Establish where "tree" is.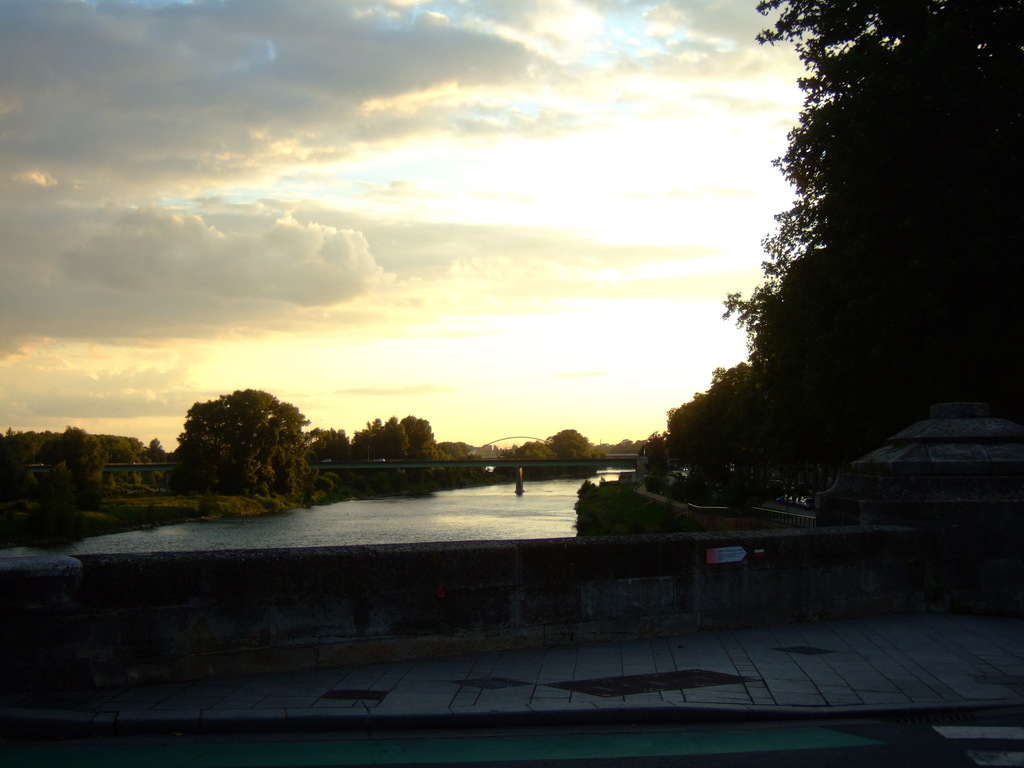
Established at <region>614, 0, 1023, 529</region>.
